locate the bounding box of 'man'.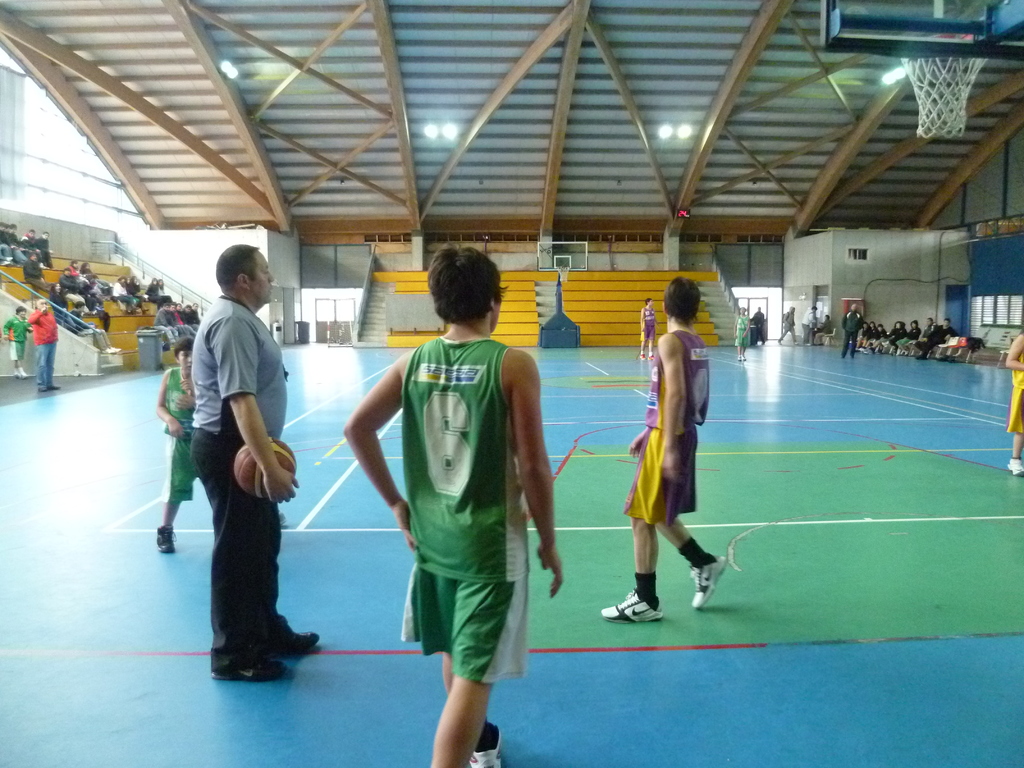
Bounding box: bbox=[3, 307, 34, 377].
